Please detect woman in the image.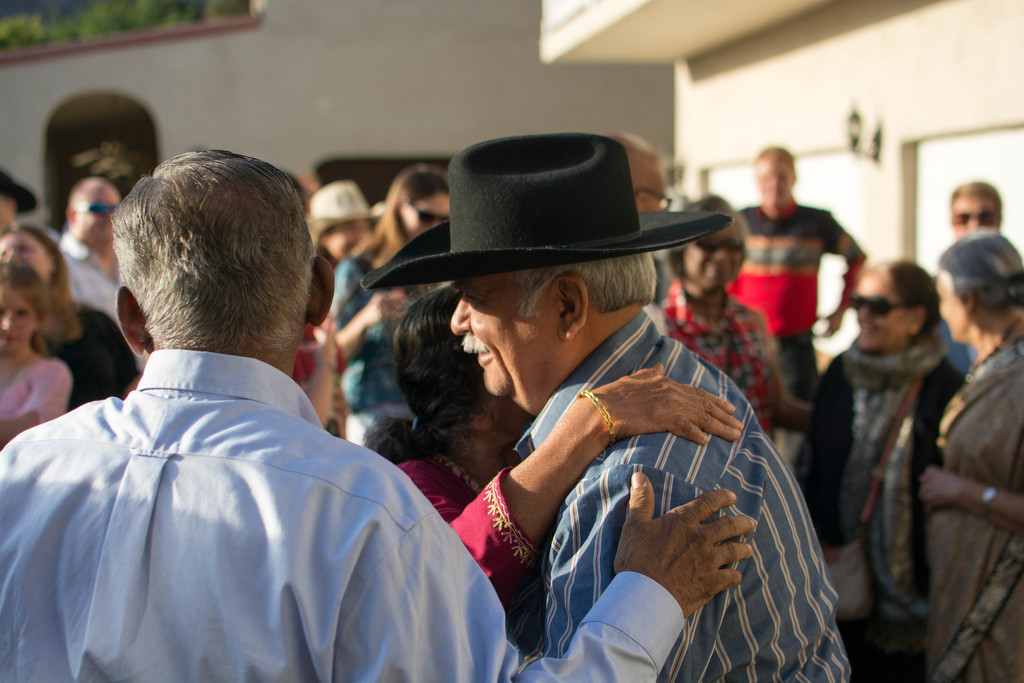
(1,261,71,450).
